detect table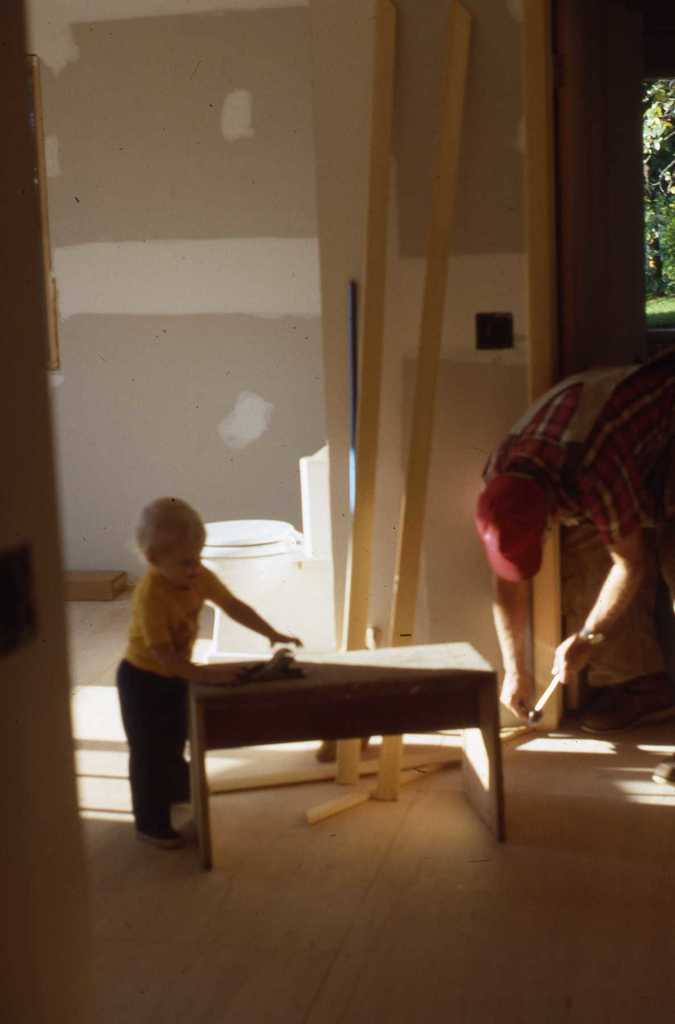
rect(118, 644, 529, 847)
